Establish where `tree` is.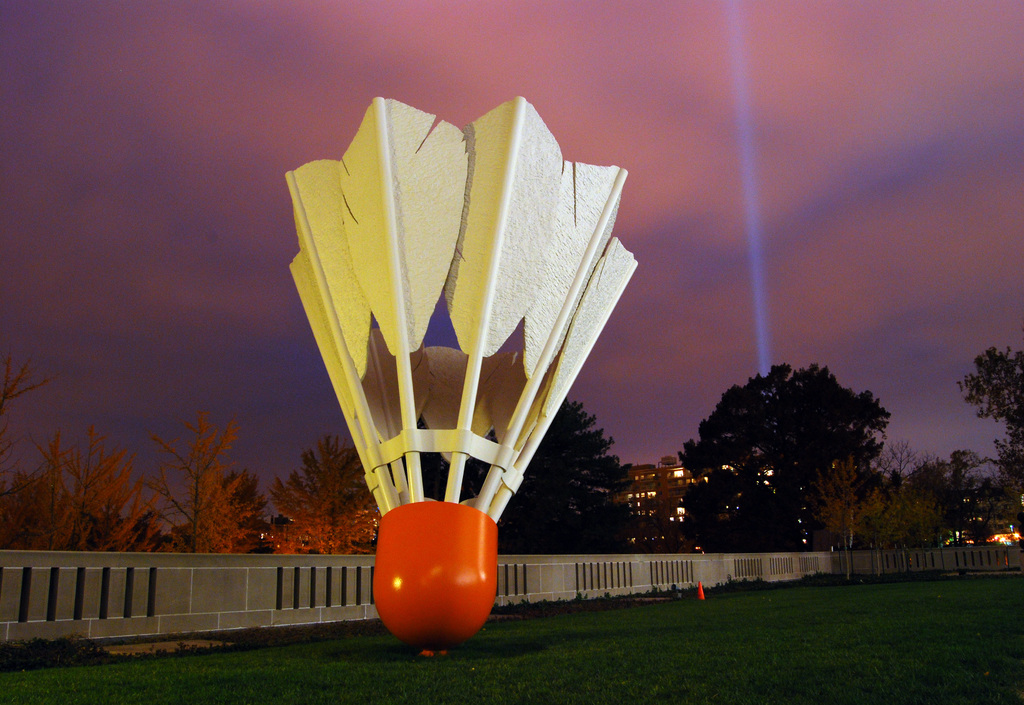
Established at {"left": 51, "top": 431, "right": 136, "bottom": 539}.
